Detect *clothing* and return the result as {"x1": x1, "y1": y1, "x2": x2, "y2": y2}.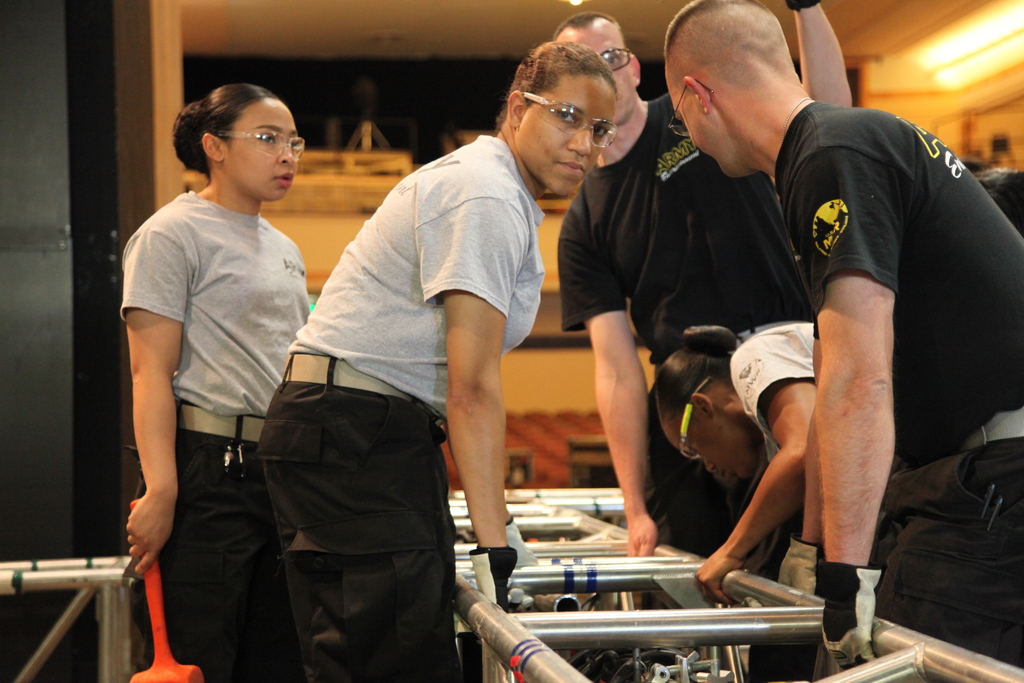
{"x1": 728, "y1": 320, "x2": 819, "y2": 438}.
